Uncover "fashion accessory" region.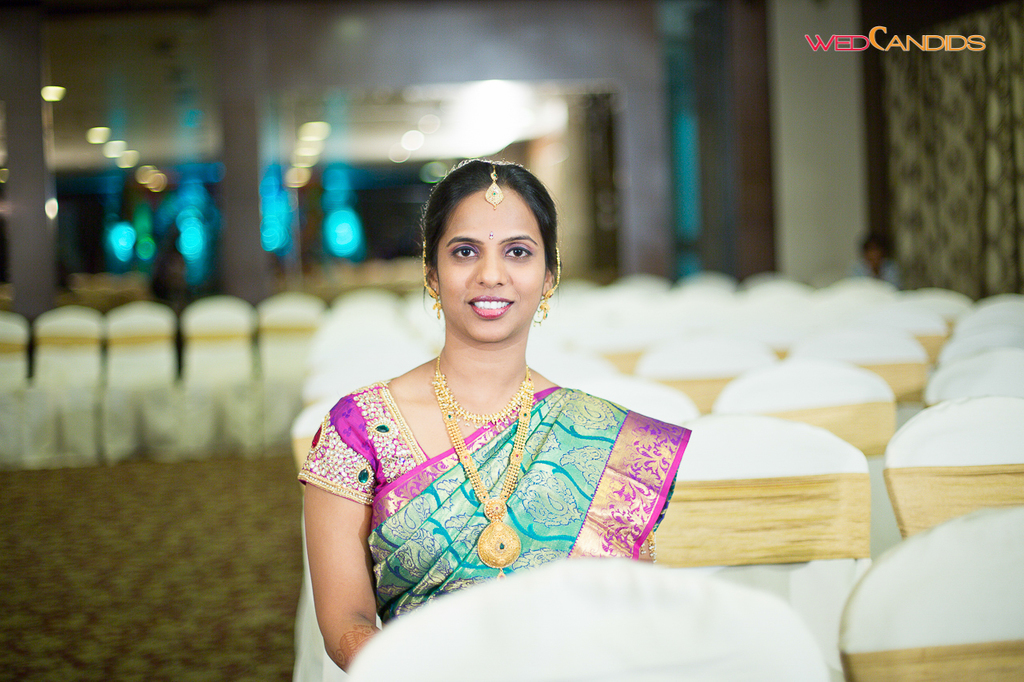
Uncovered: [x1=436, y1=293, x2=444, y2=316].
